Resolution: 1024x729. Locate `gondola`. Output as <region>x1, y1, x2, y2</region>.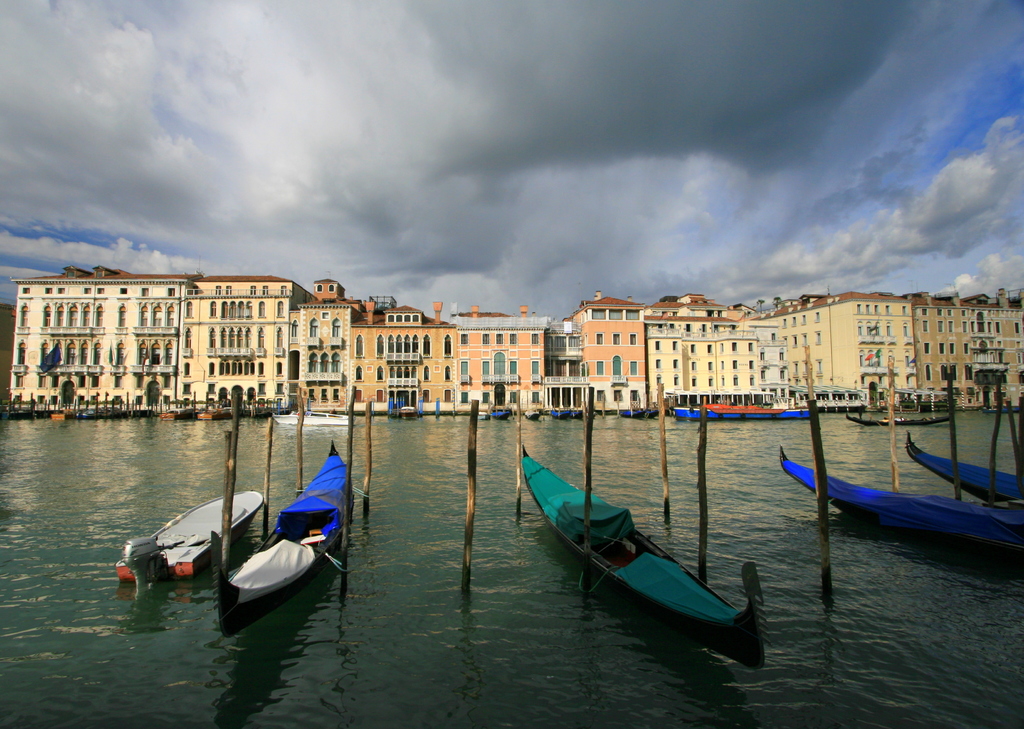
<region>775, 428, 1023, 565</region>.
